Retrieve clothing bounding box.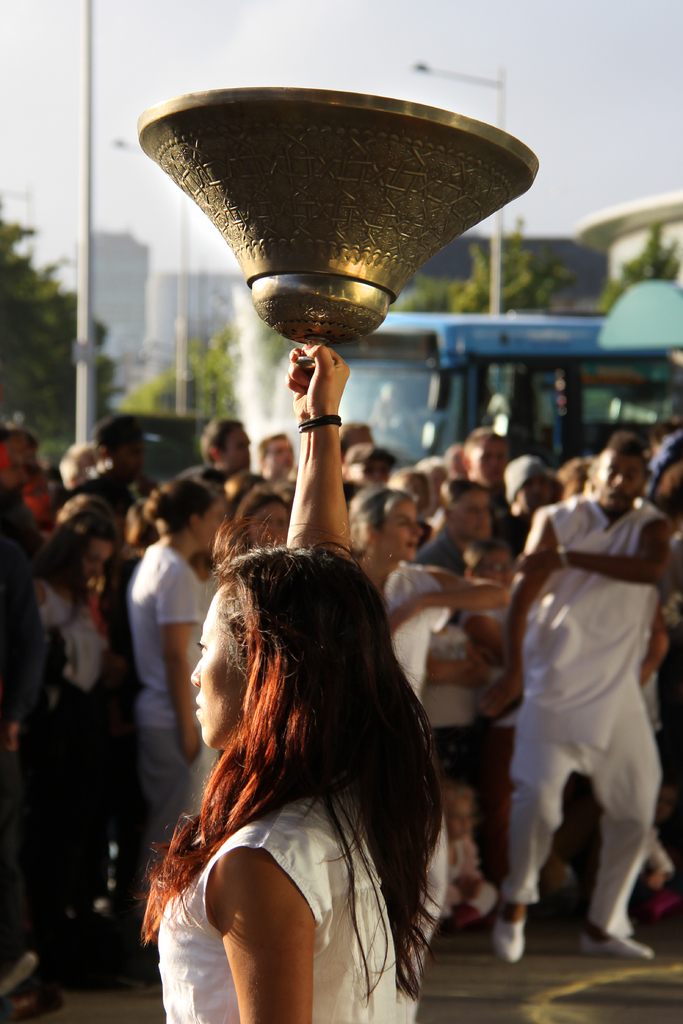
Bounding box: (left=370, top=552, right=456, bottom=691).
